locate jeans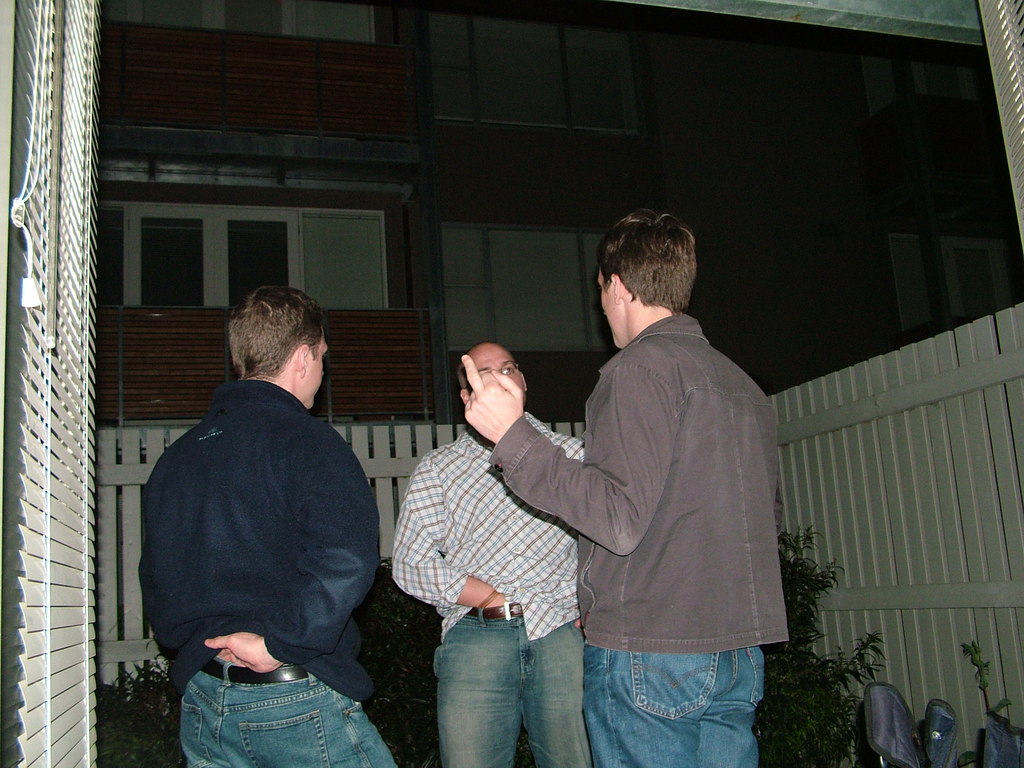
[left=179, top=657, right=392, bottom=767]
